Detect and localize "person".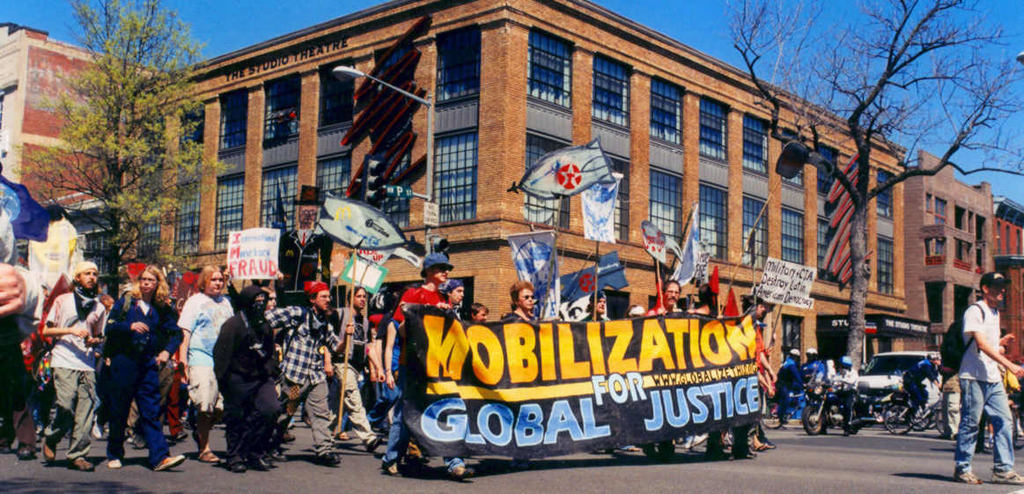
Localized at <box>783,353,807,423</box>.
